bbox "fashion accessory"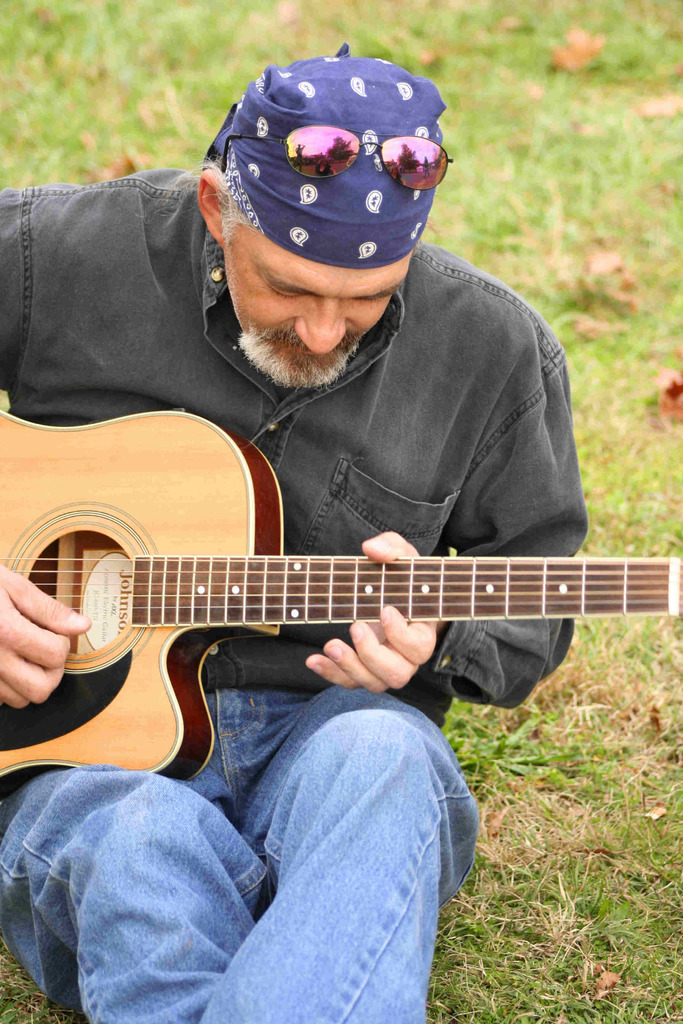
left=220, top=124, right=459, bottom=194
